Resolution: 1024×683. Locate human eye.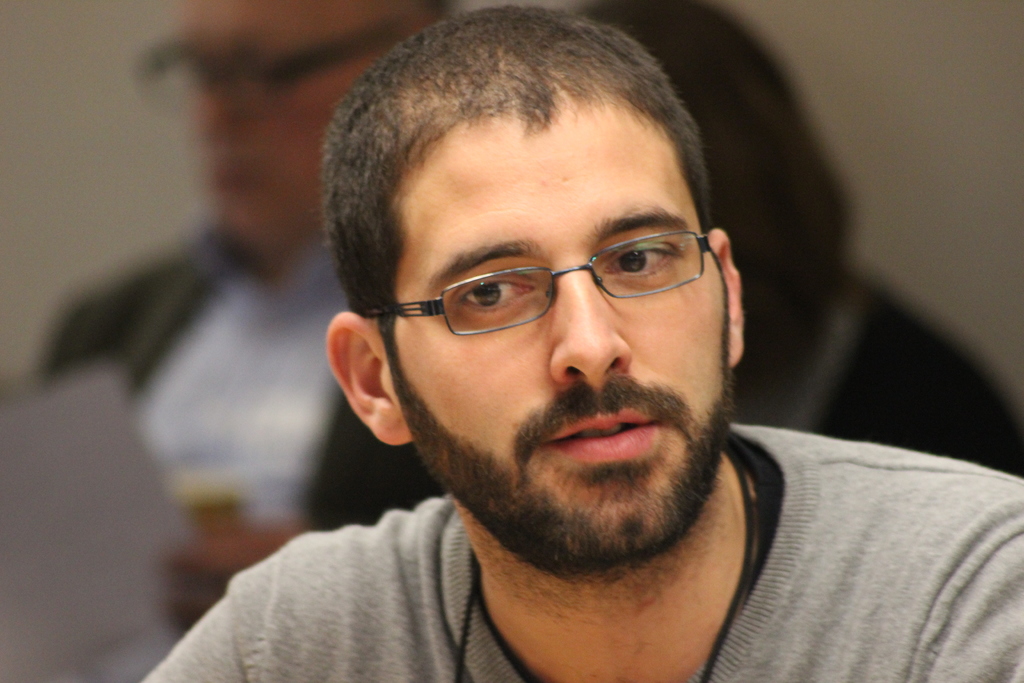
(left=601, top=231, right=685, bottom=281).
